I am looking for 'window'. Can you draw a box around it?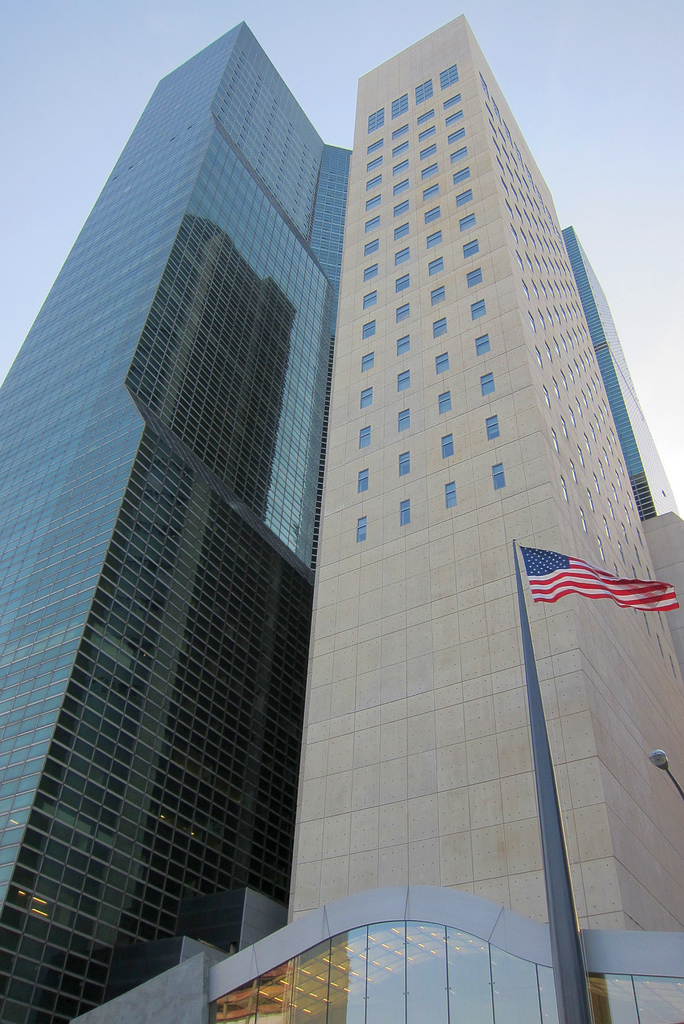
Sure, the bounding box is pyautogui.locateOnScreen(366, 142, 384, 153).
